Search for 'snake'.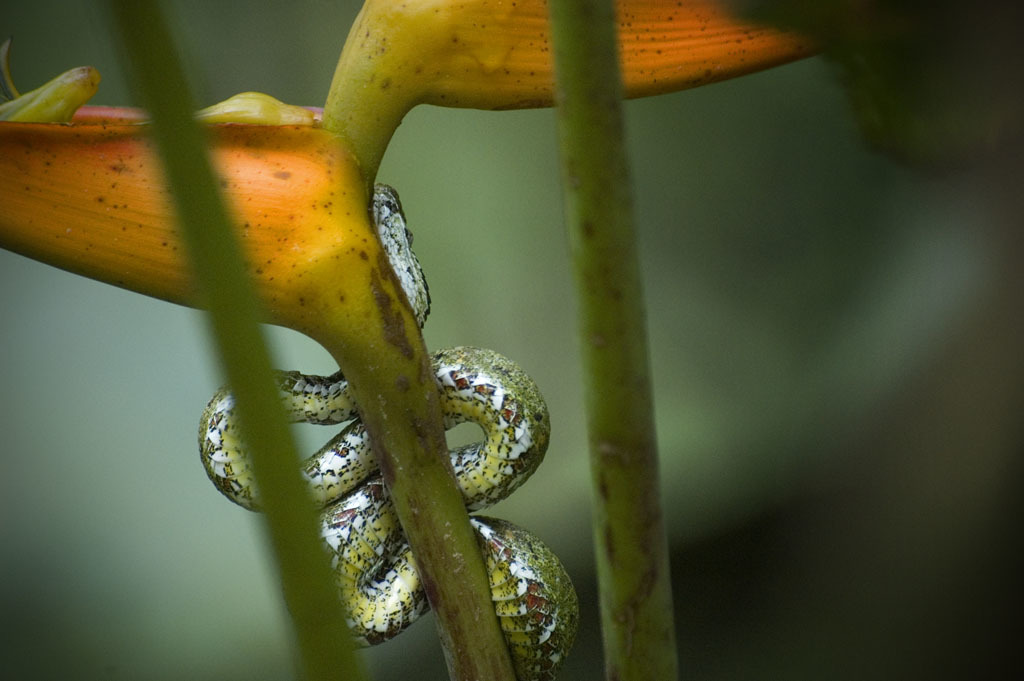
Found at (x1=197, y1=190, x2=584, y2=673).
